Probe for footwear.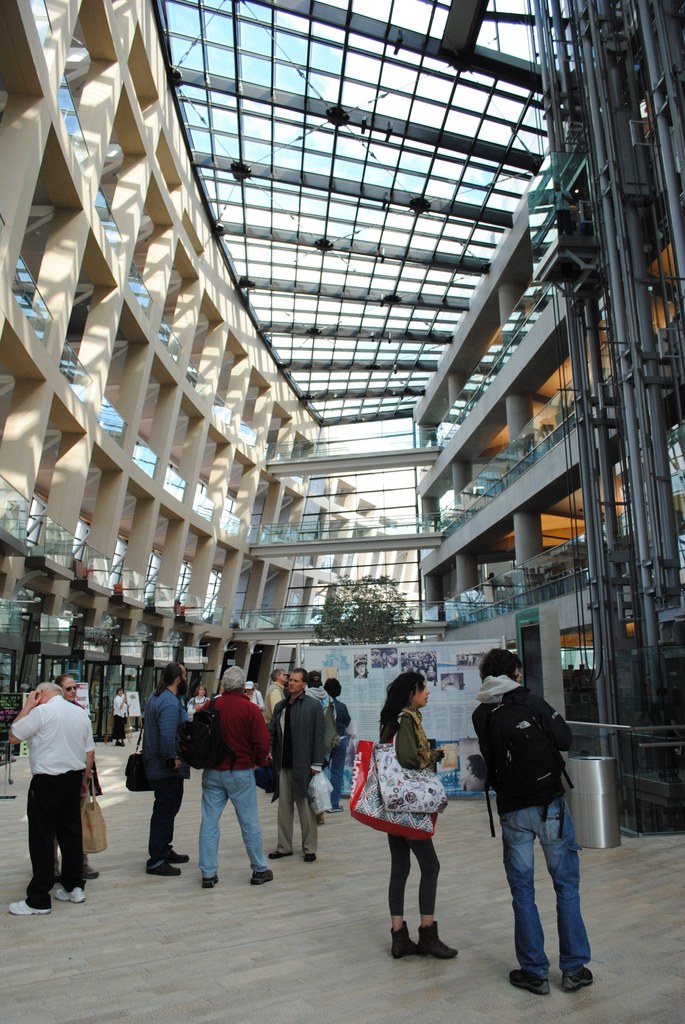
Probe result: {"left": 147, "top": 853, "right": 183, "bottom": 874}.
